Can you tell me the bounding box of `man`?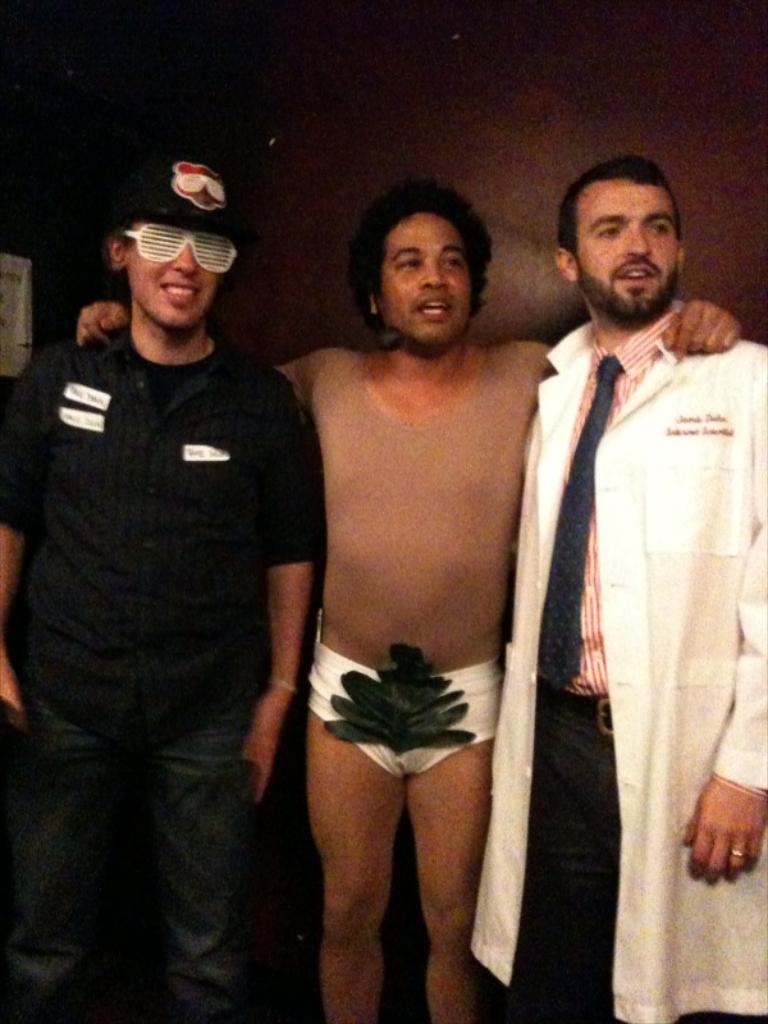
rect(0, 173, 298, 1023).
